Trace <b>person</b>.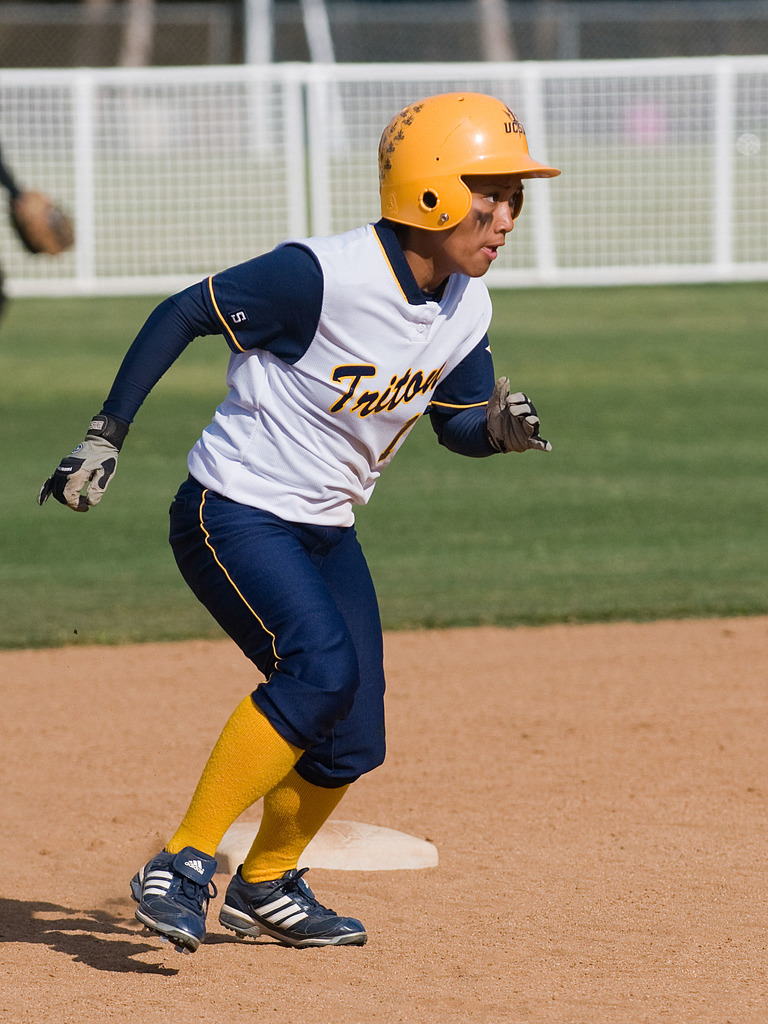
Traced to <bbox>110, 72, 535, 978</bbox>.
